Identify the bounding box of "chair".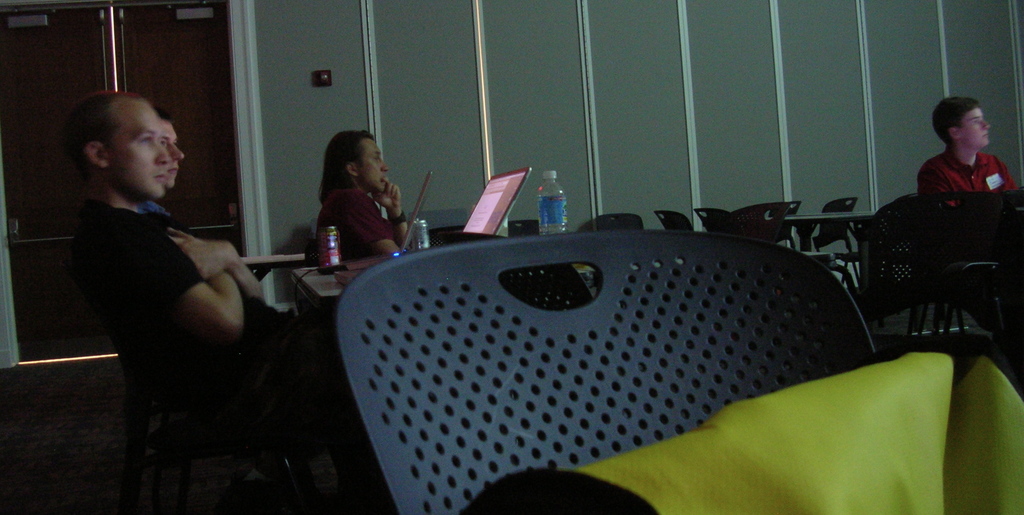
select_region(111, 316, 340, 514).
